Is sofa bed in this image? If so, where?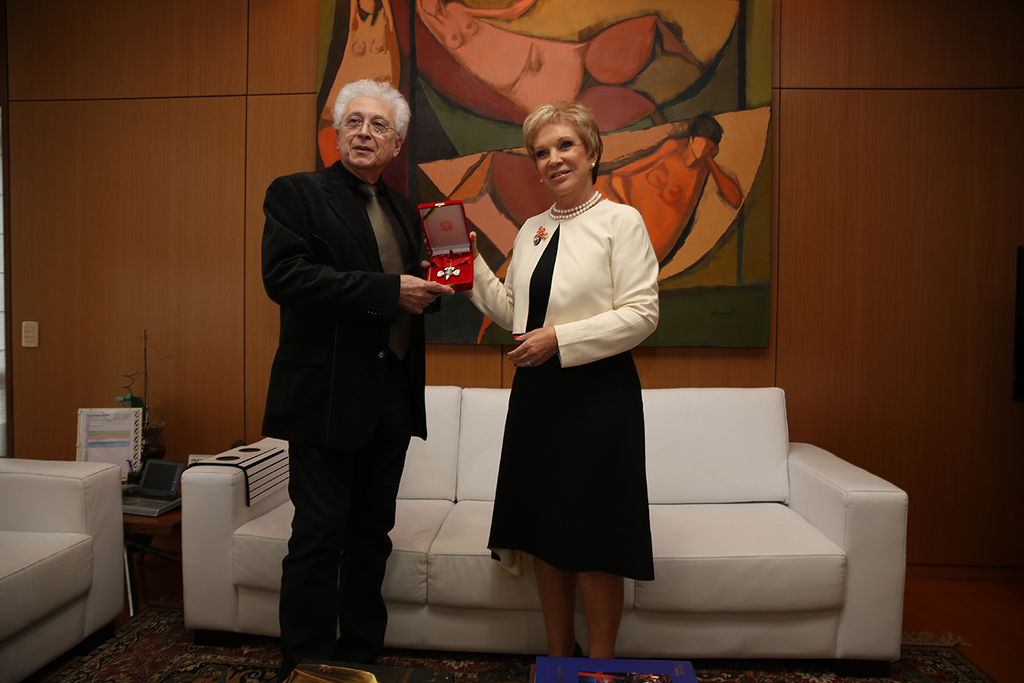
Yes, at (x1=187, y1=385, x2=908, y2=663).
